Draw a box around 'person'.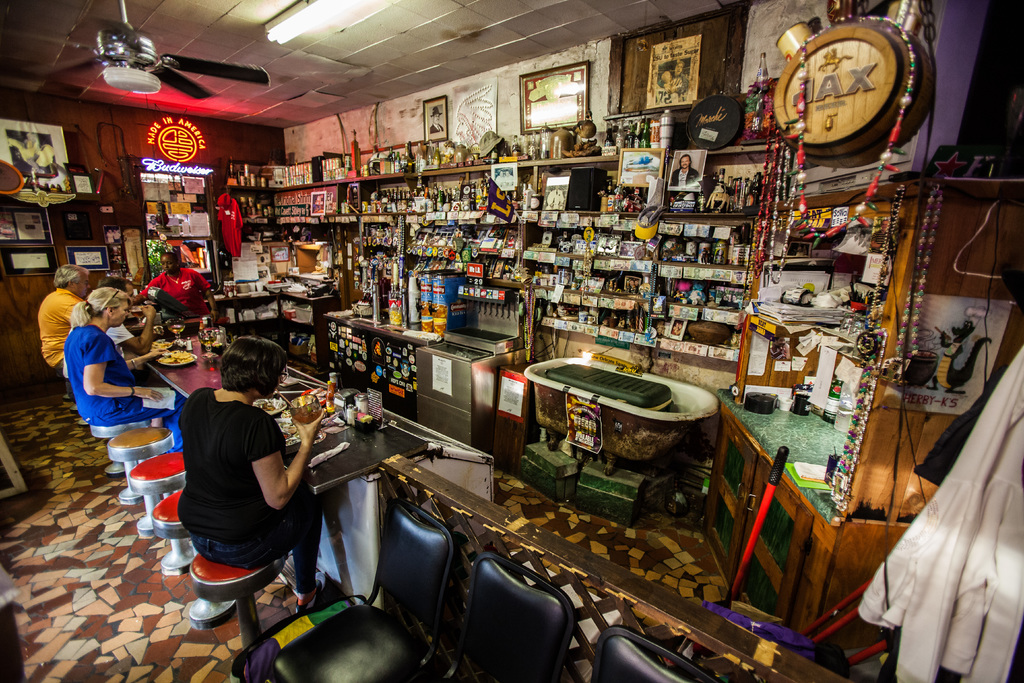
53/280/188/450.
